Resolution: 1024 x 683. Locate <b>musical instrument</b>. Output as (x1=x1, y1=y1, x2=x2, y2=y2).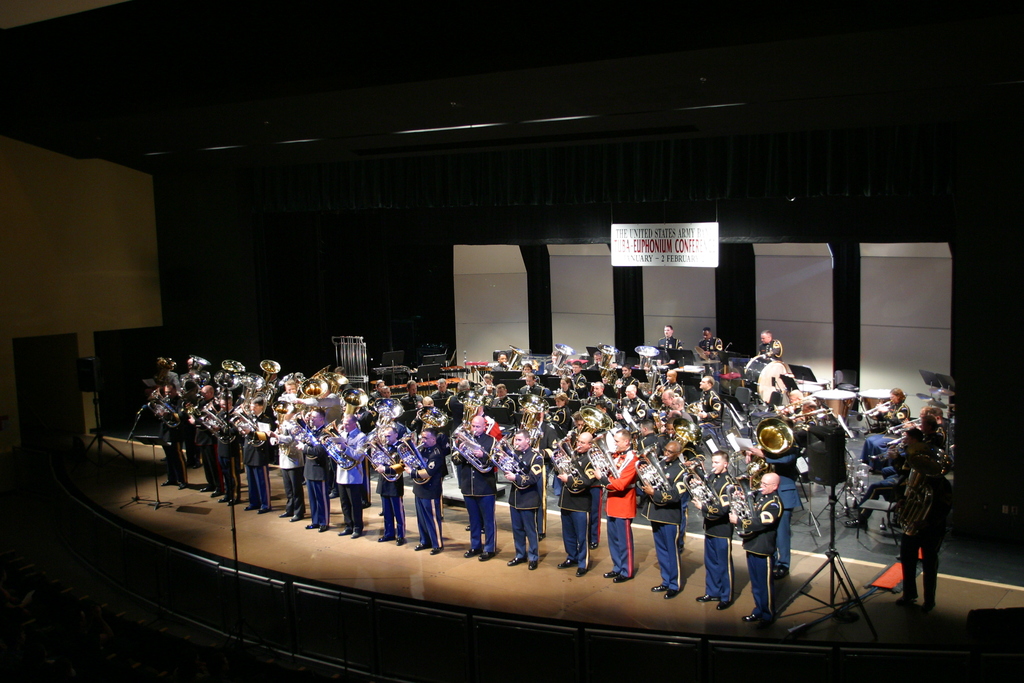
(x1=884, y1=458, x2=944, y2=552).
